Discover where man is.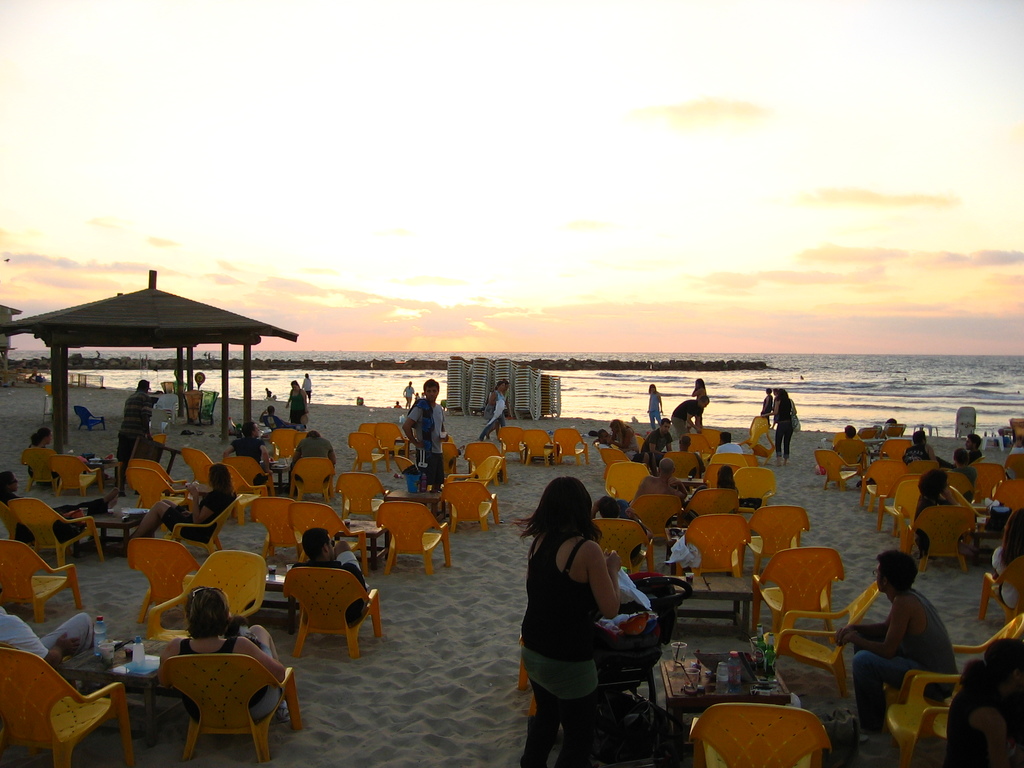
Discovered at 113,378,152,497.
